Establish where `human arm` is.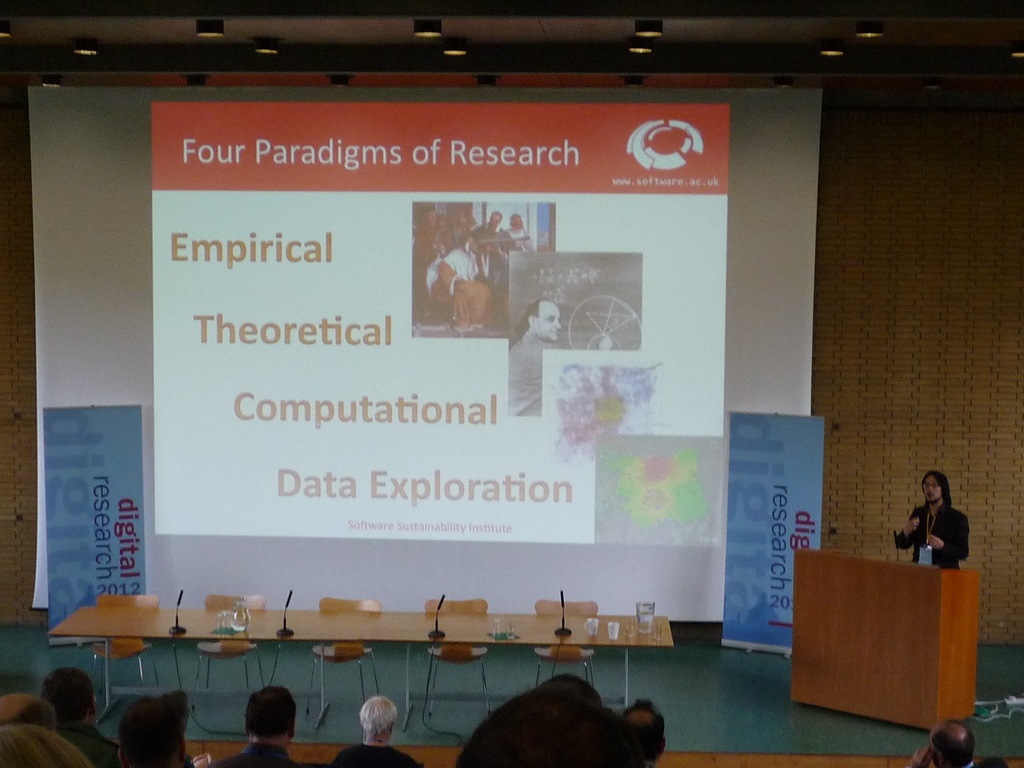
Established at 897/505/920/554.
